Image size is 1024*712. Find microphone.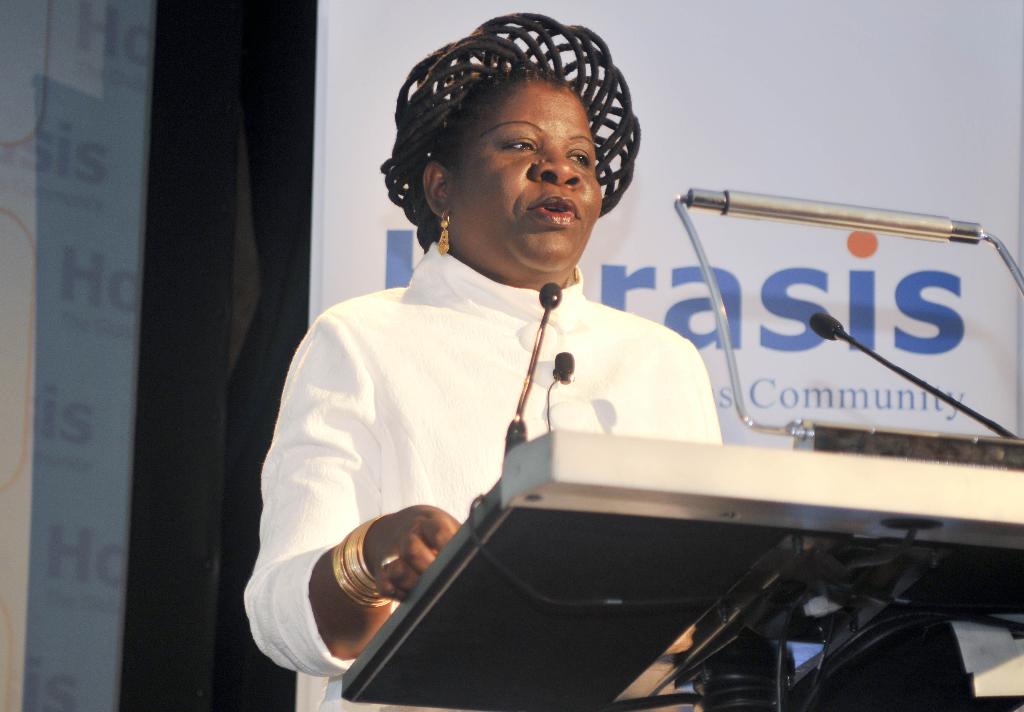
(556, 350, 572, 379).
